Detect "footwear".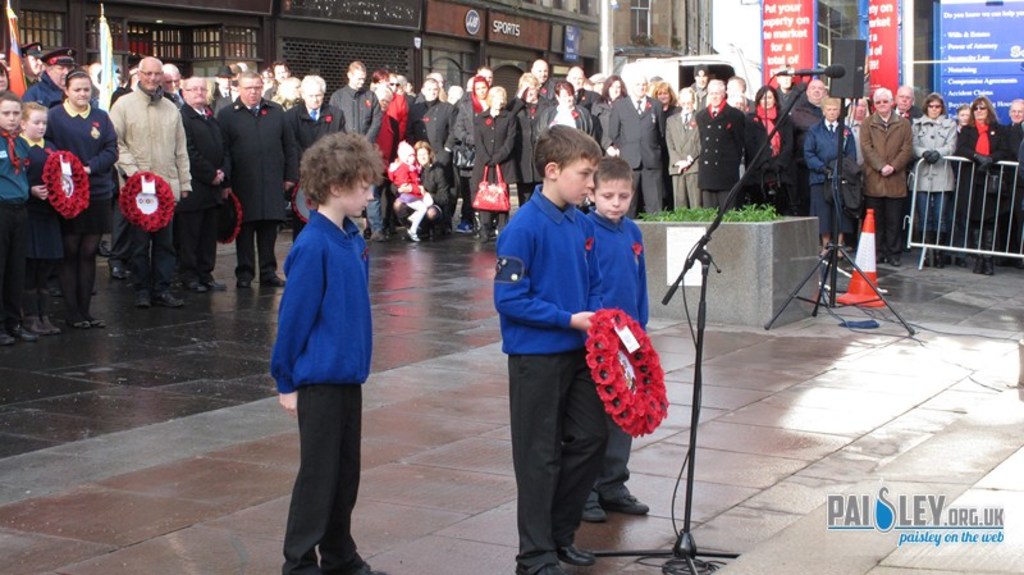
Detected at [877,252,887,263].
